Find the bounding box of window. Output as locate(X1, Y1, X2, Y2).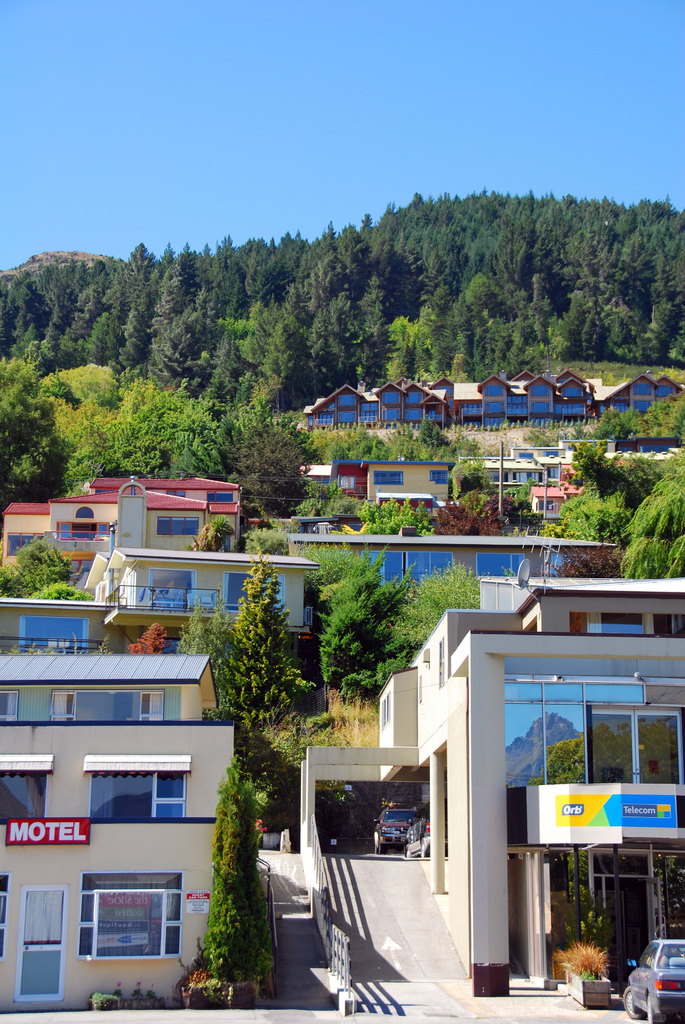
locate(649, 610, 684, 640).
